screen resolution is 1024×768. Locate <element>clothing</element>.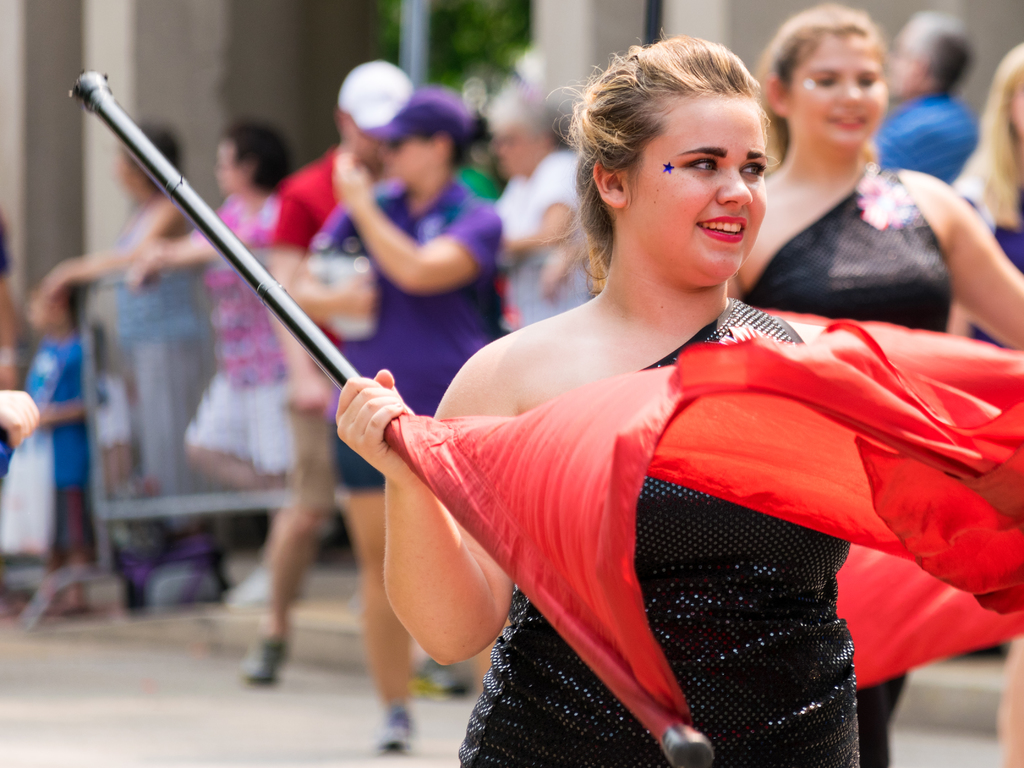
[x1=486, y1=152, x2=588, y2=341].
